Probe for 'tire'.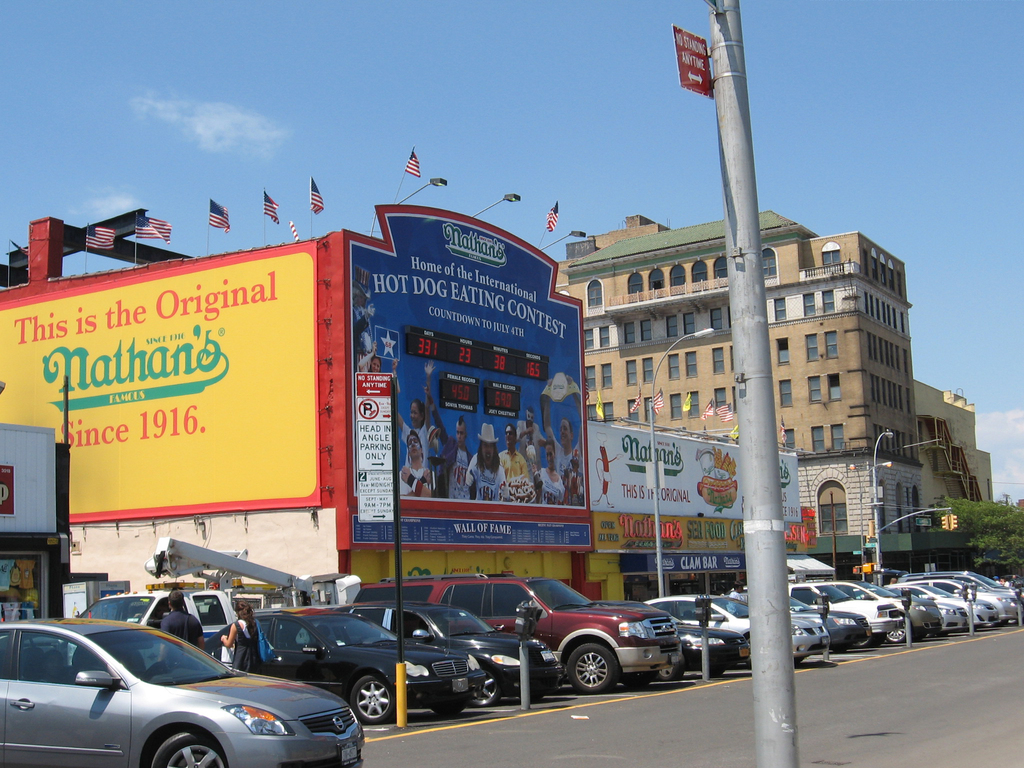
Probe result: crop(429, 703, 467, 717).
